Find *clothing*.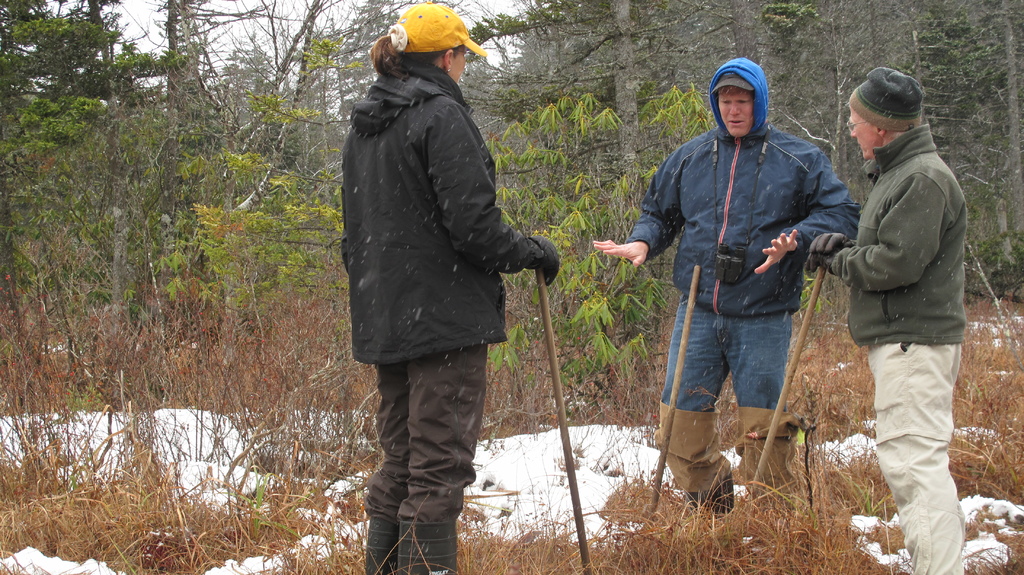
crop(830, 129, 975, 574).
